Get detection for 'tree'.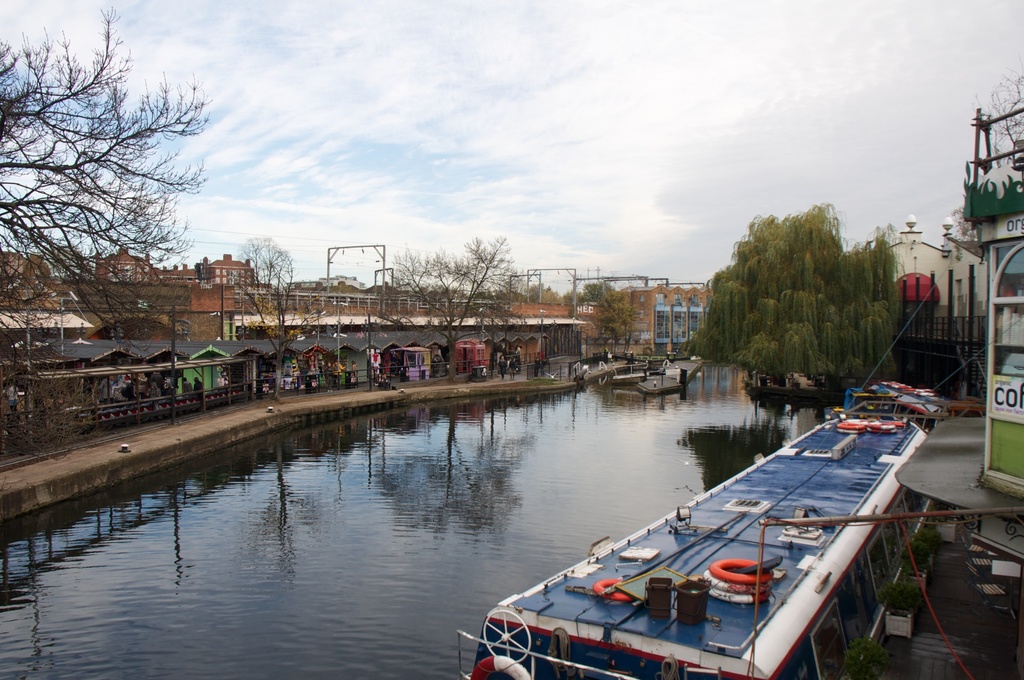
Detection: select_region(979, 70, 1023, 166).
